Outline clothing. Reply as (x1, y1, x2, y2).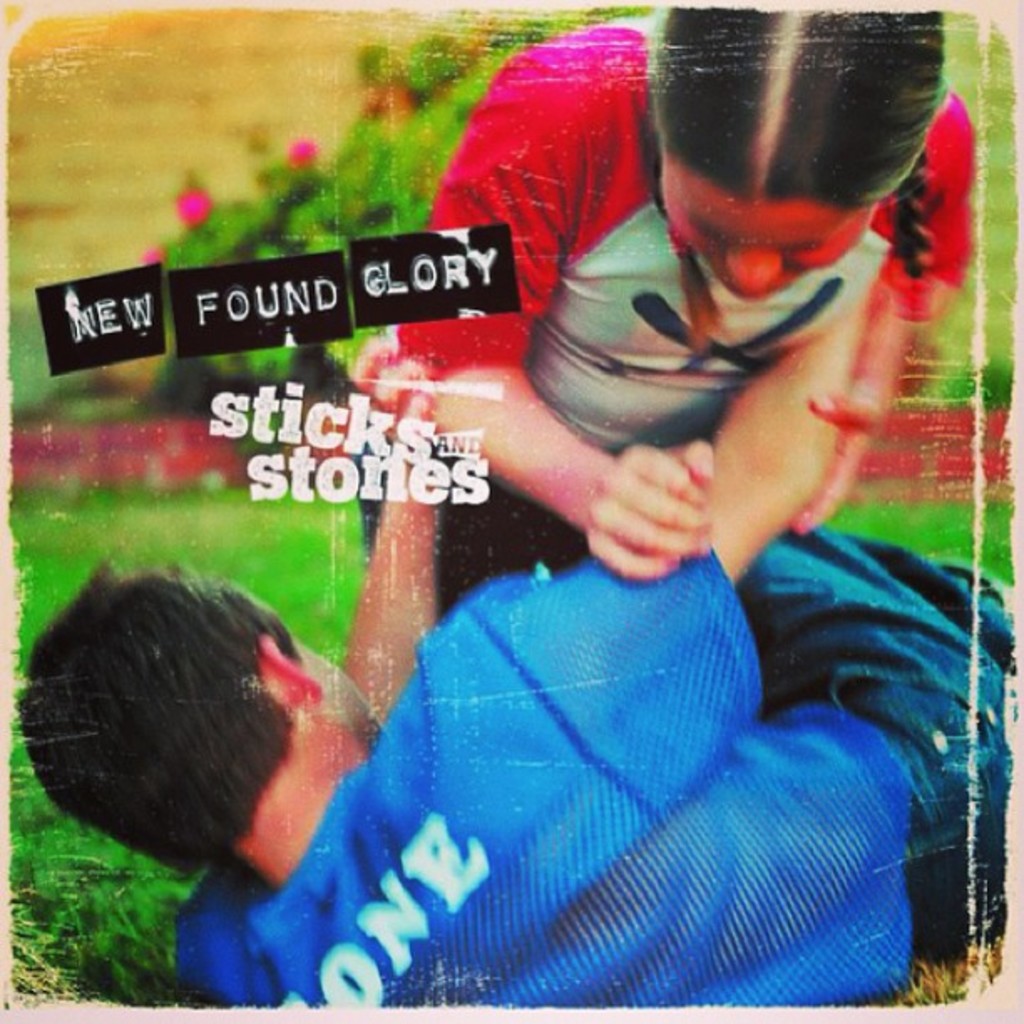
(166, 542, 919, 1022).
